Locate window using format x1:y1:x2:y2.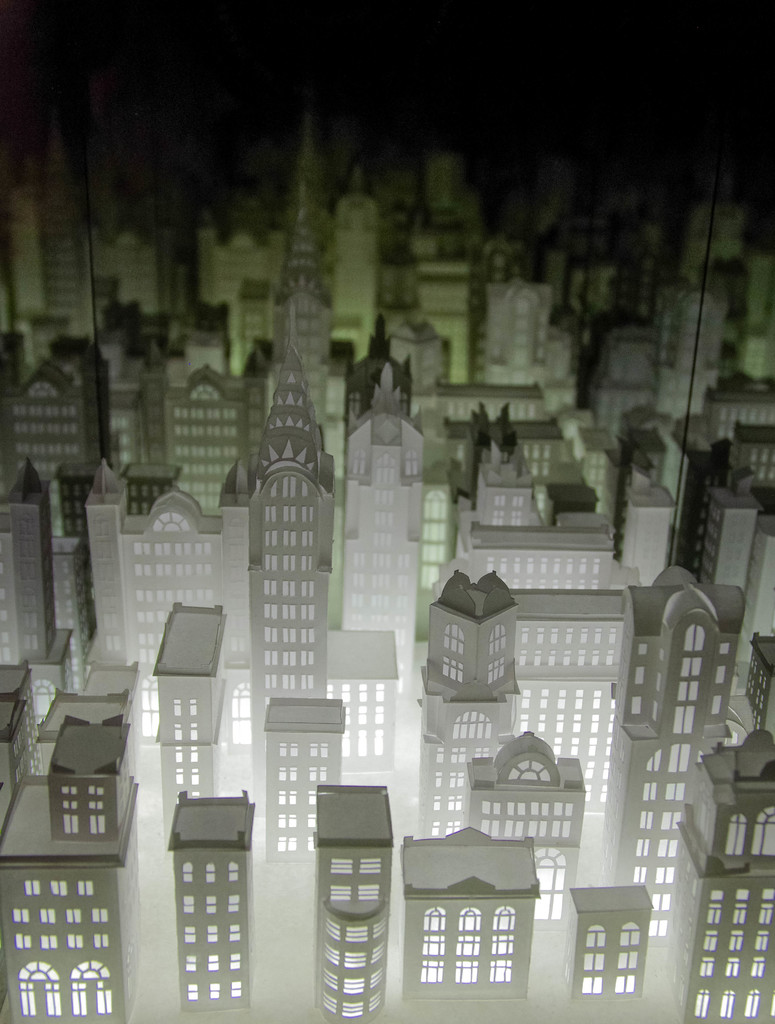
653:864:674:883.
